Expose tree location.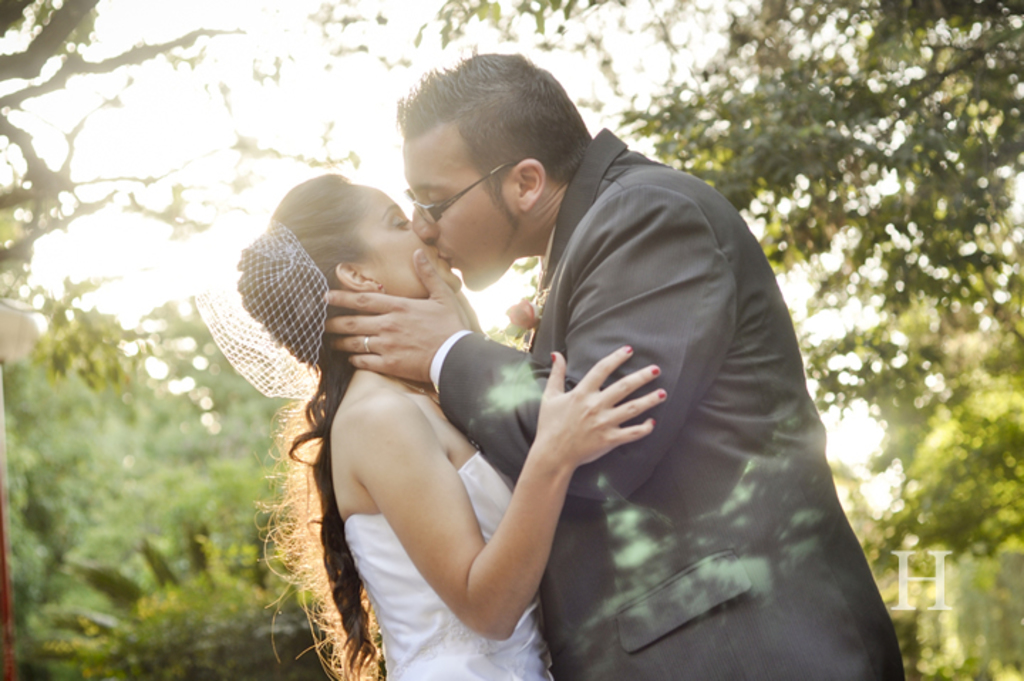
Exposed at rect(826, 274, 1023, 680).
